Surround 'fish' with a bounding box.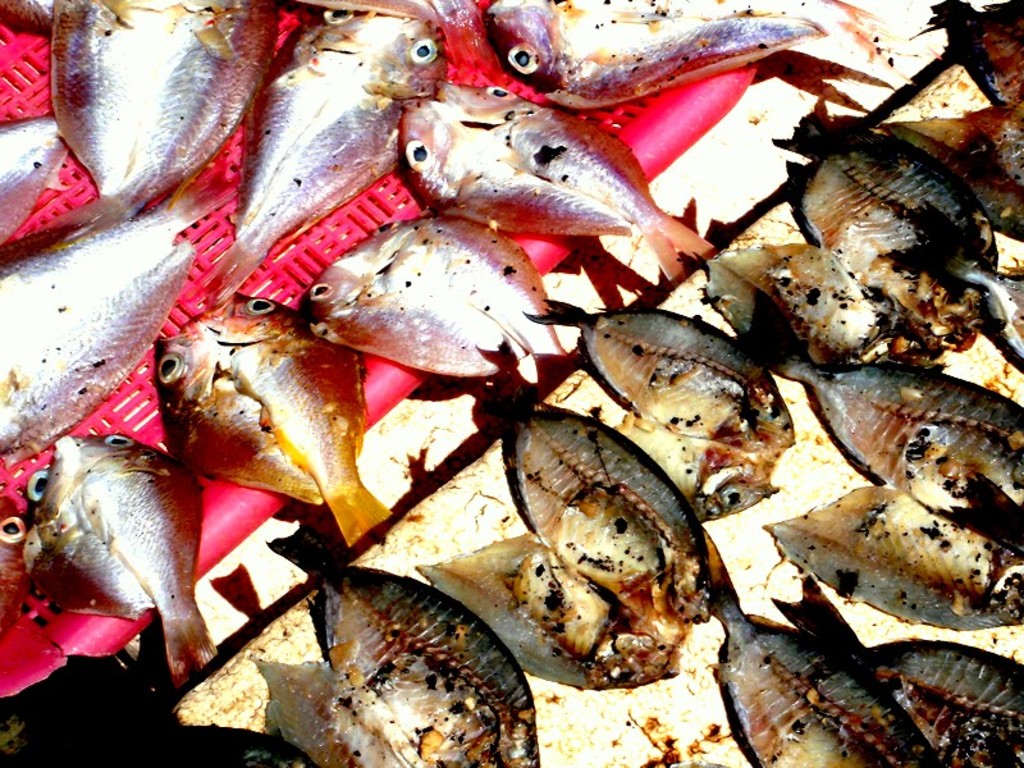
(x1=762, y1=485, x2=1023, y2=632).
